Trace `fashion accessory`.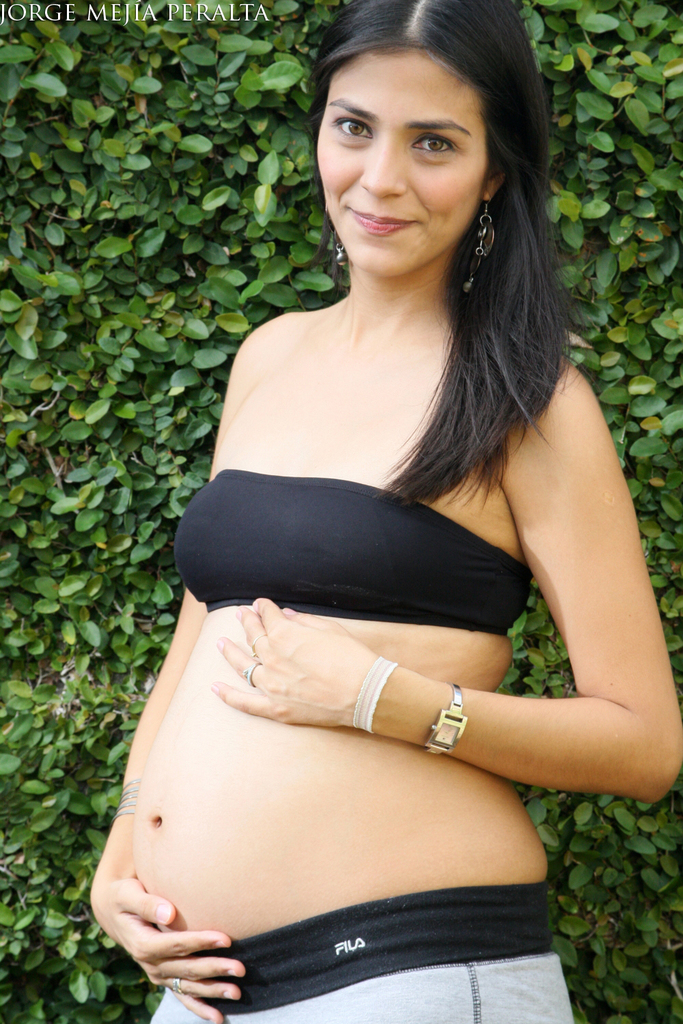
Traced to bbox=(360, 666, 397, 740).
